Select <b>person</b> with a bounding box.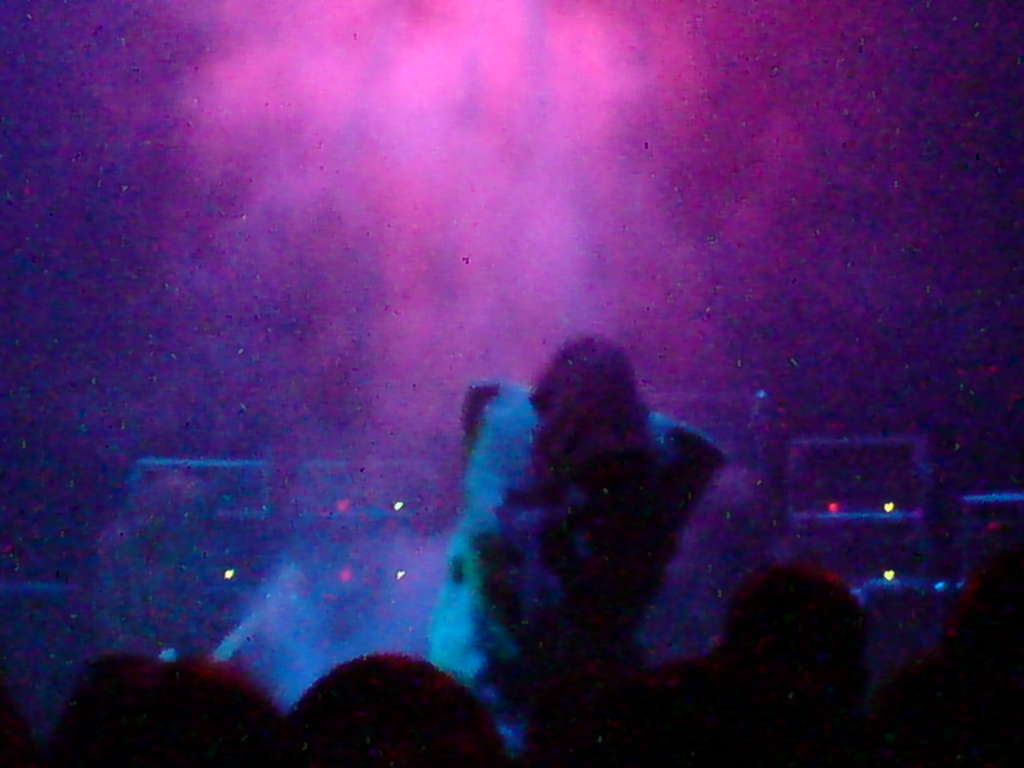
[left=90, top=463, right=223, bottom=664].
